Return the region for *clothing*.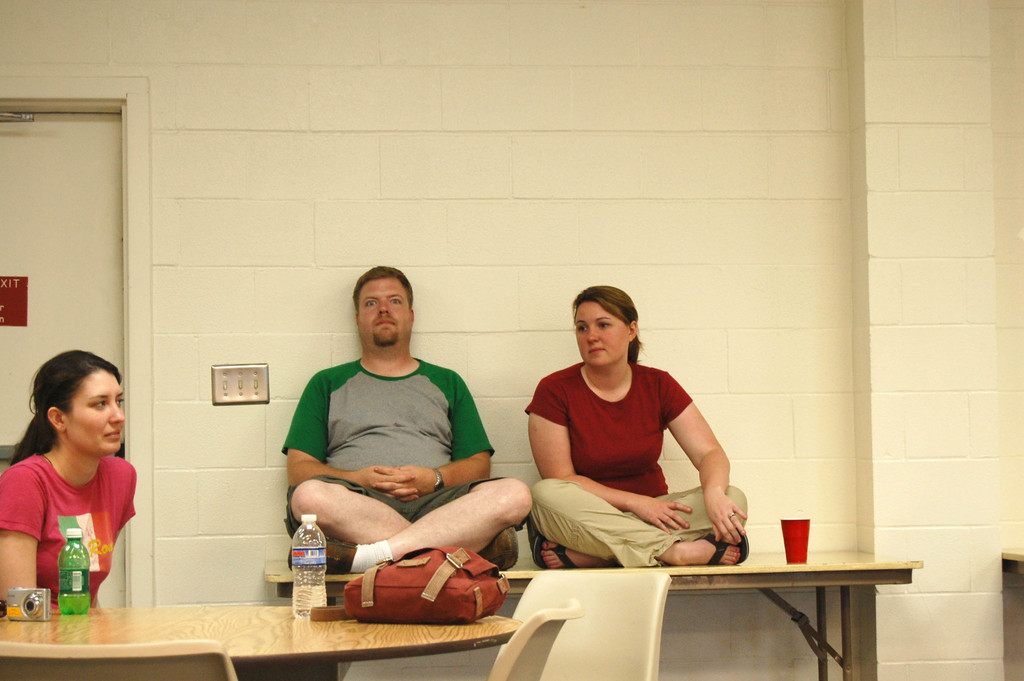
box=[0, 459, 132, 611].
